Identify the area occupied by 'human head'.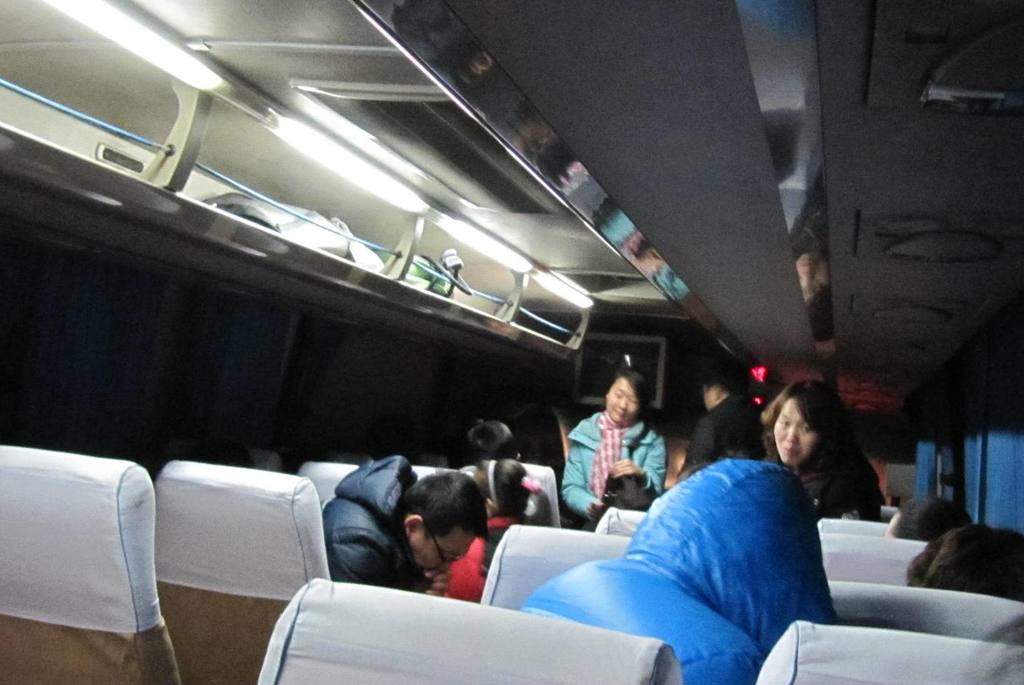
Area: region(471, 463, 552, 524).
